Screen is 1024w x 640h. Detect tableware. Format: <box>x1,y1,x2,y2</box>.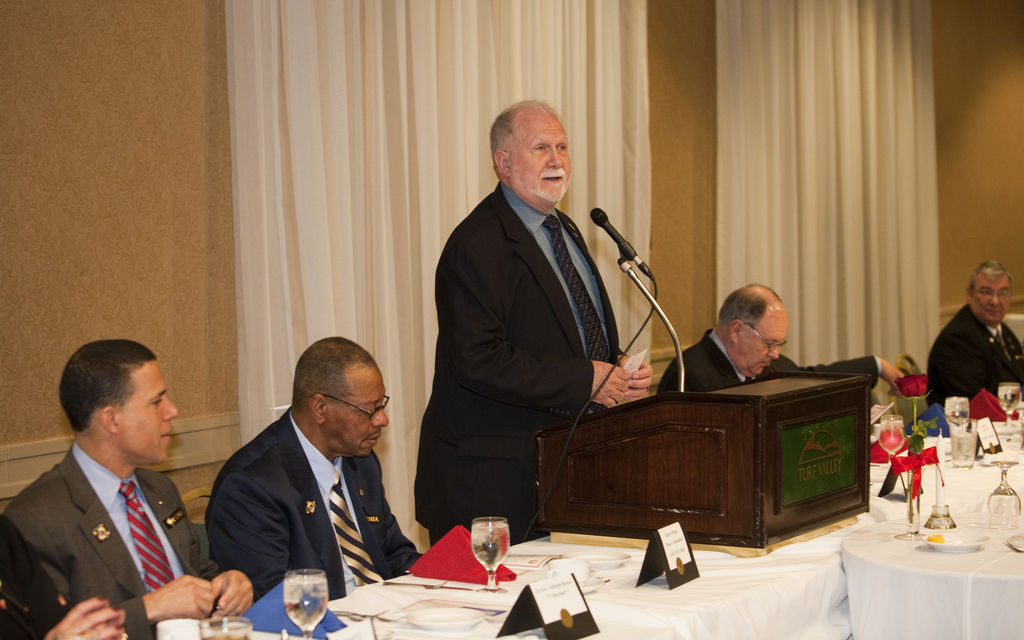
<box>405,604,483,628</box>.
